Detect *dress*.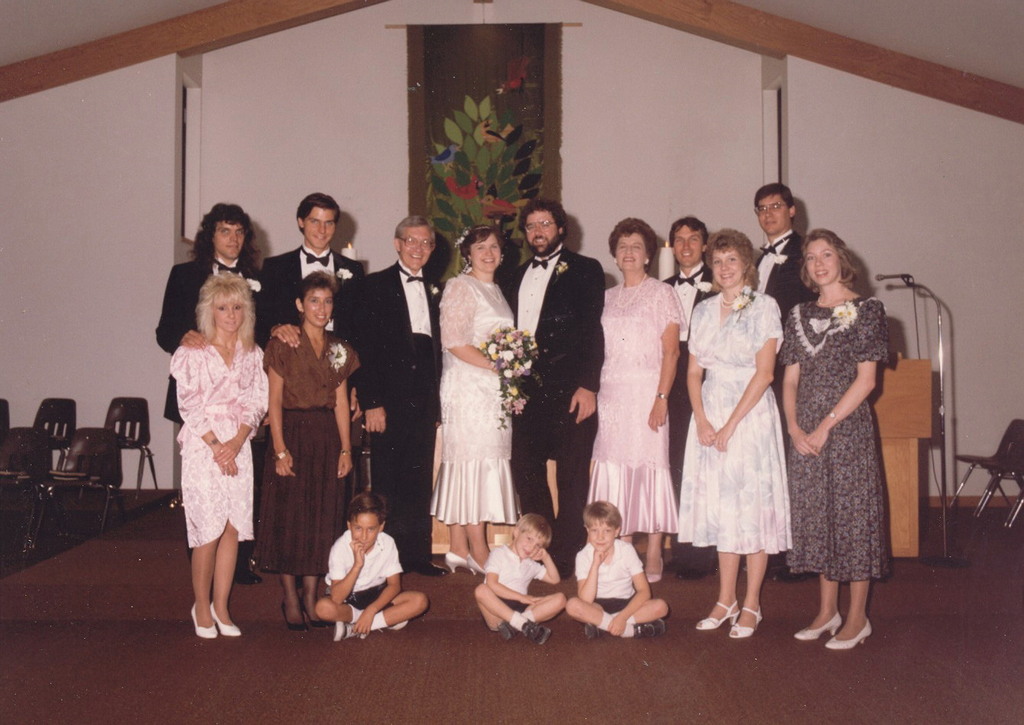
Detected at {"left": 164, "top": 338, "right": 273, "bottom": 549}.
